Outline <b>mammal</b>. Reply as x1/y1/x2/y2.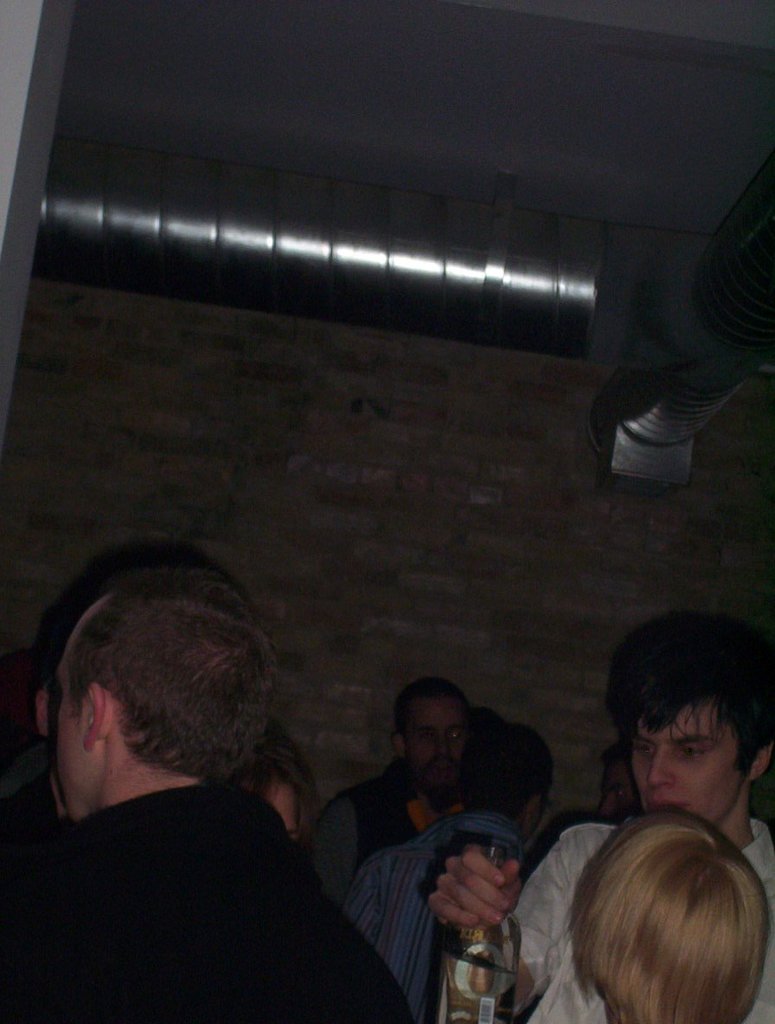
0/575/391/1007.
